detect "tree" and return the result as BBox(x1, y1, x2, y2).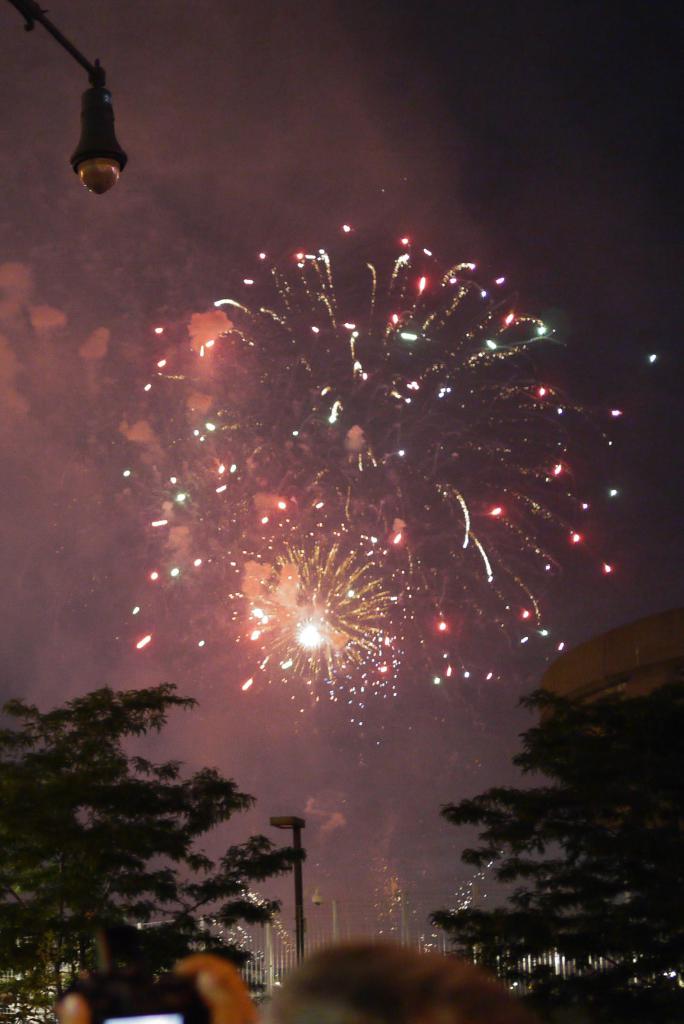
BBox(0, 683, 306, 1023).
